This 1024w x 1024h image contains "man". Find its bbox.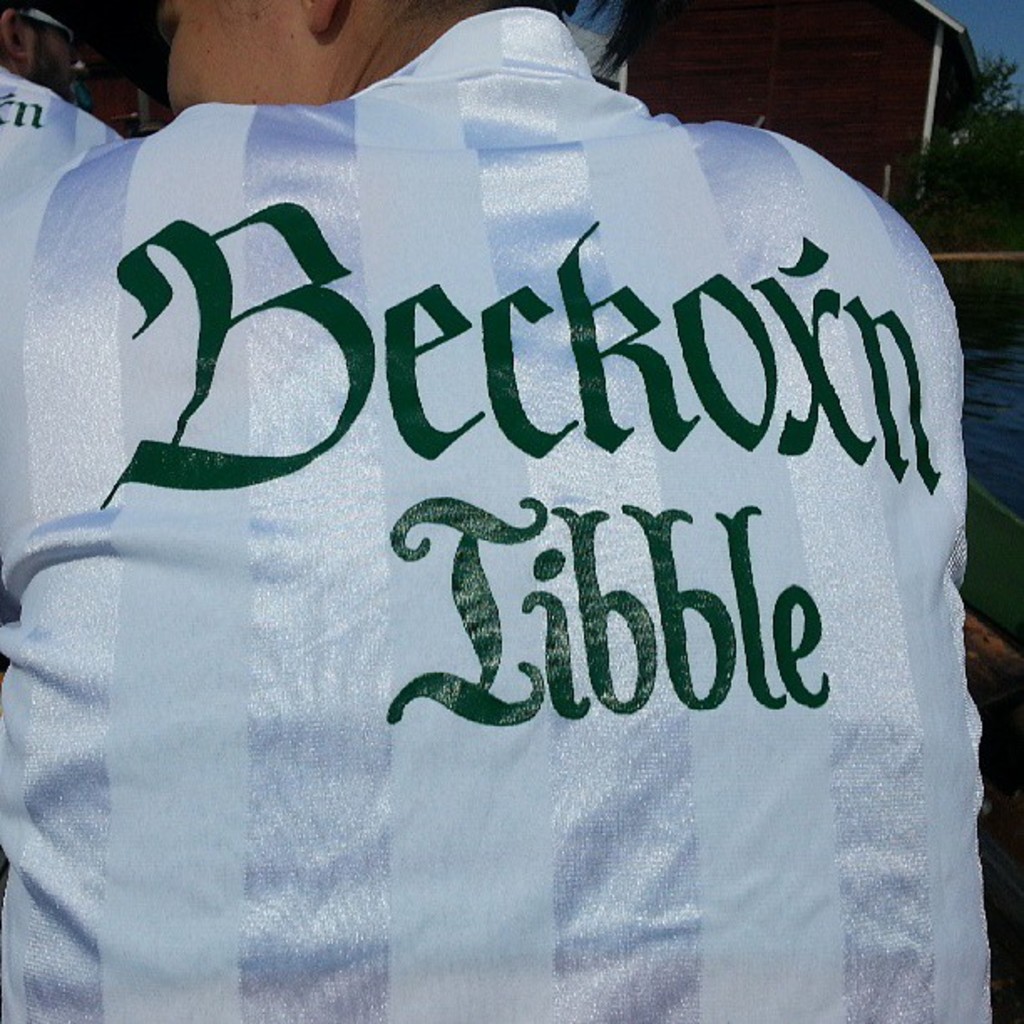
crop(0, 0, 991, 1022).
